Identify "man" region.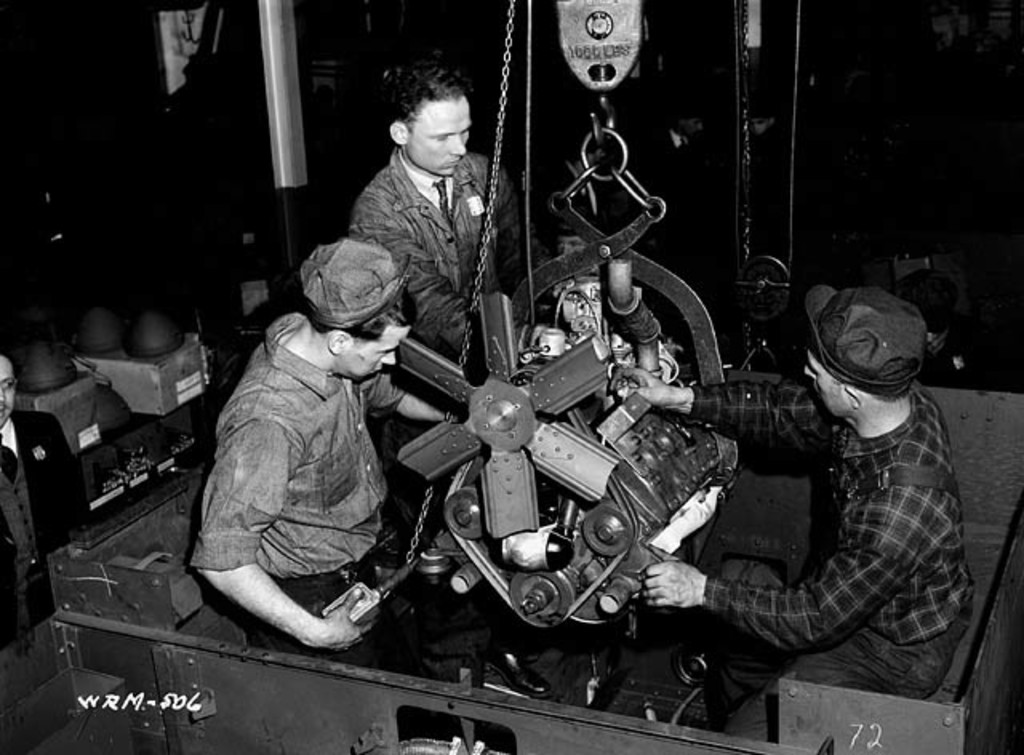
Region: left=182, top=238, right=466, bottom=678.
